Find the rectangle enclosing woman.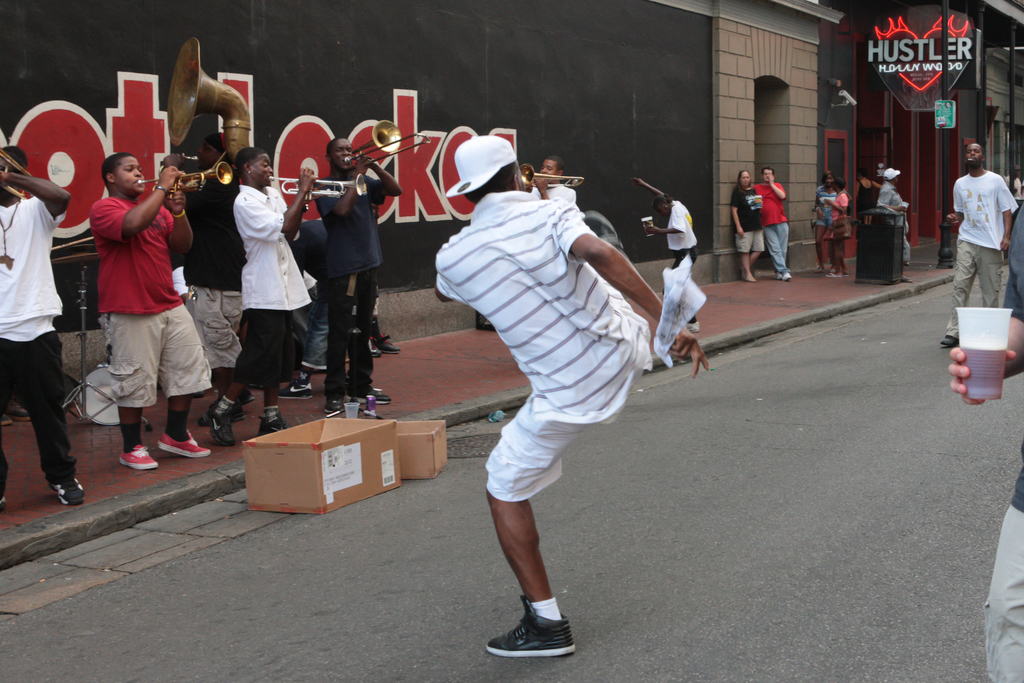
<region>811, 165, 838, 268</region>.
